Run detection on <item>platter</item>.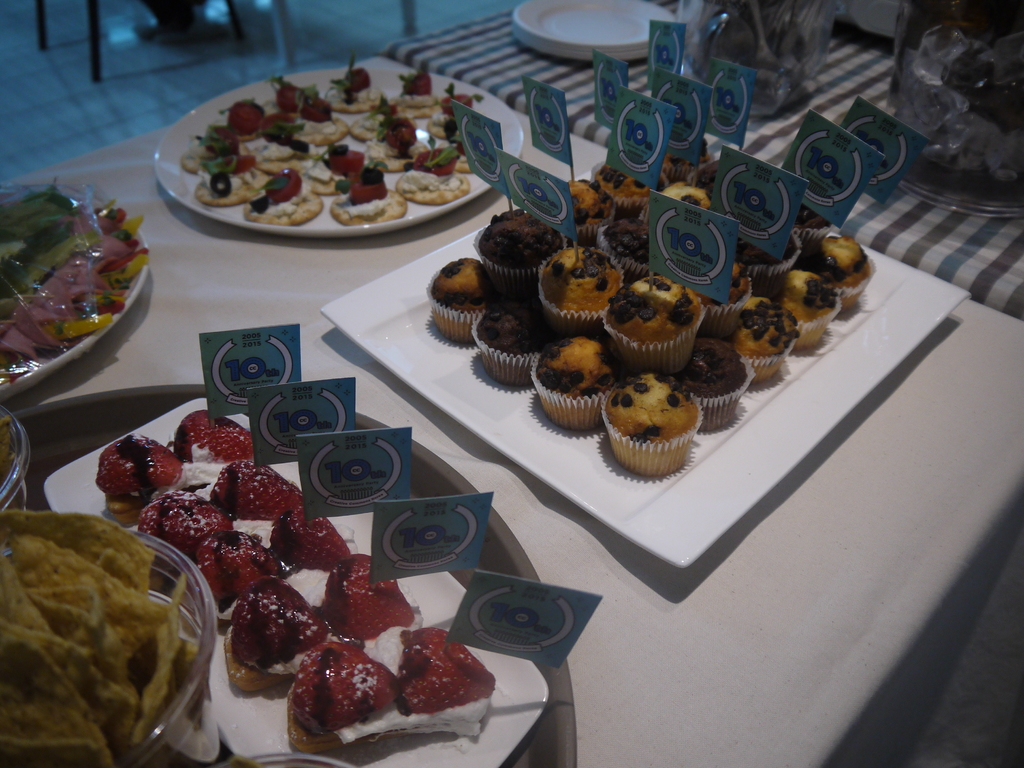
Result: (left=0, top=186, right=145, bottom=401).
